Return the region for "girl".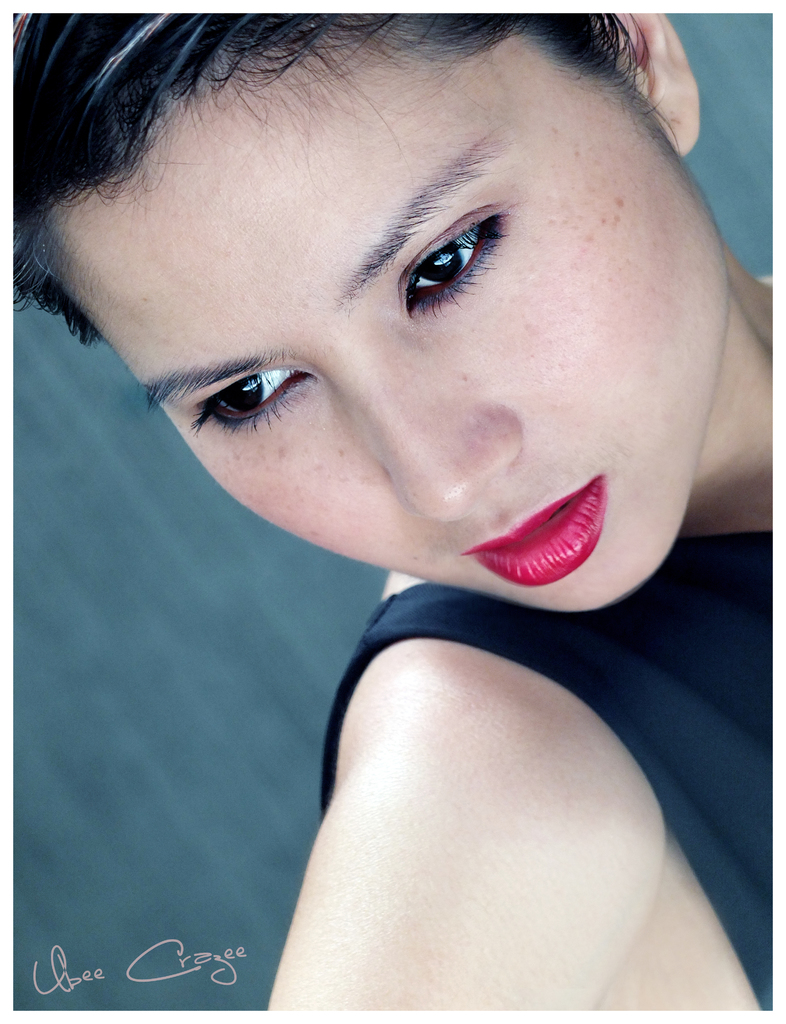
[12, 11, 775, 1013].
